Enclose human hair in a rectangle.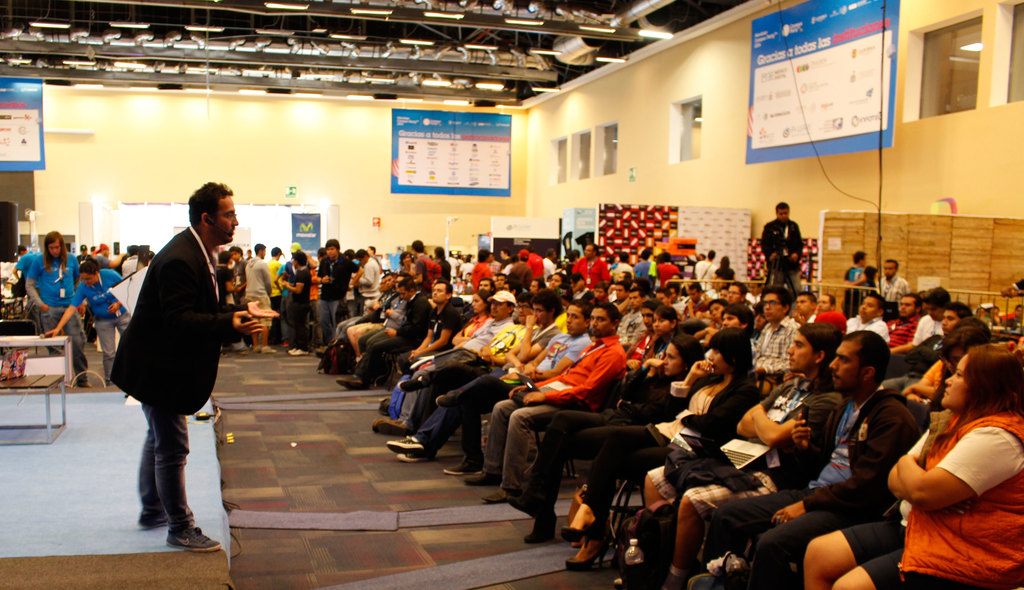
<region>506, 299, 515, 316</region>.
